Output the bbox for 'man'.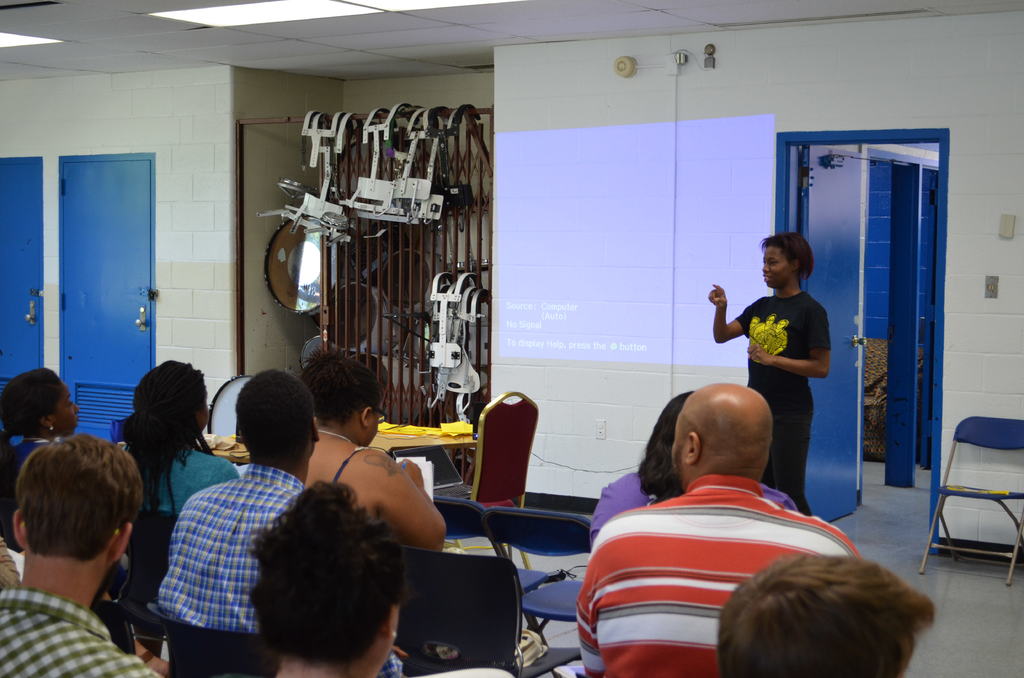
BBox(0, 437, 156, 677).
